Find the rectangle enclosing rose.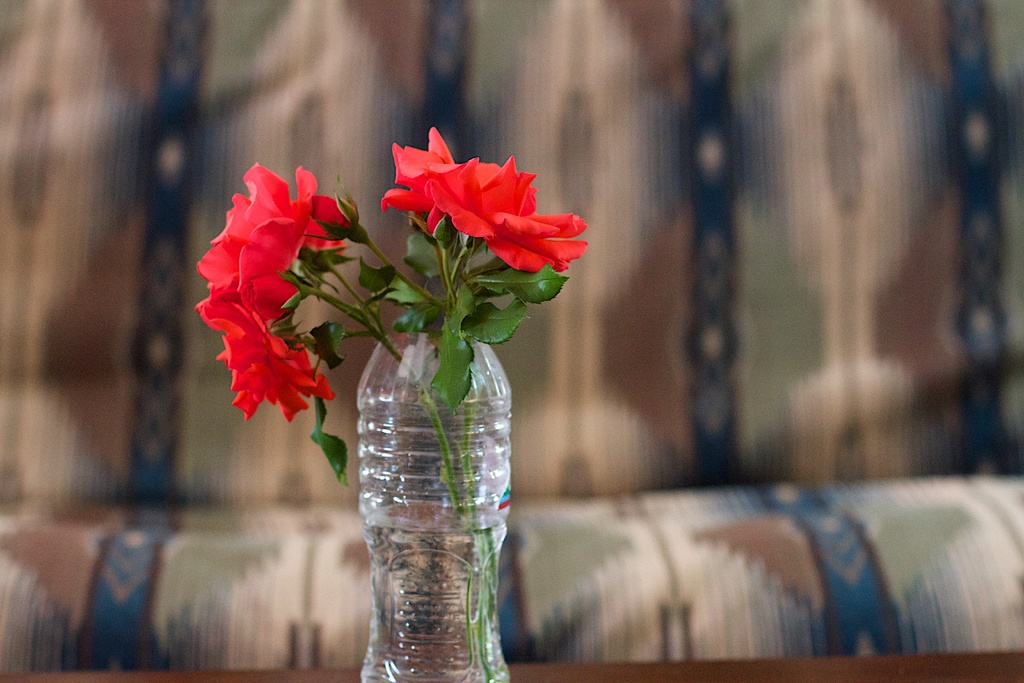
left=197, top=297, right=335, bottom=427.
